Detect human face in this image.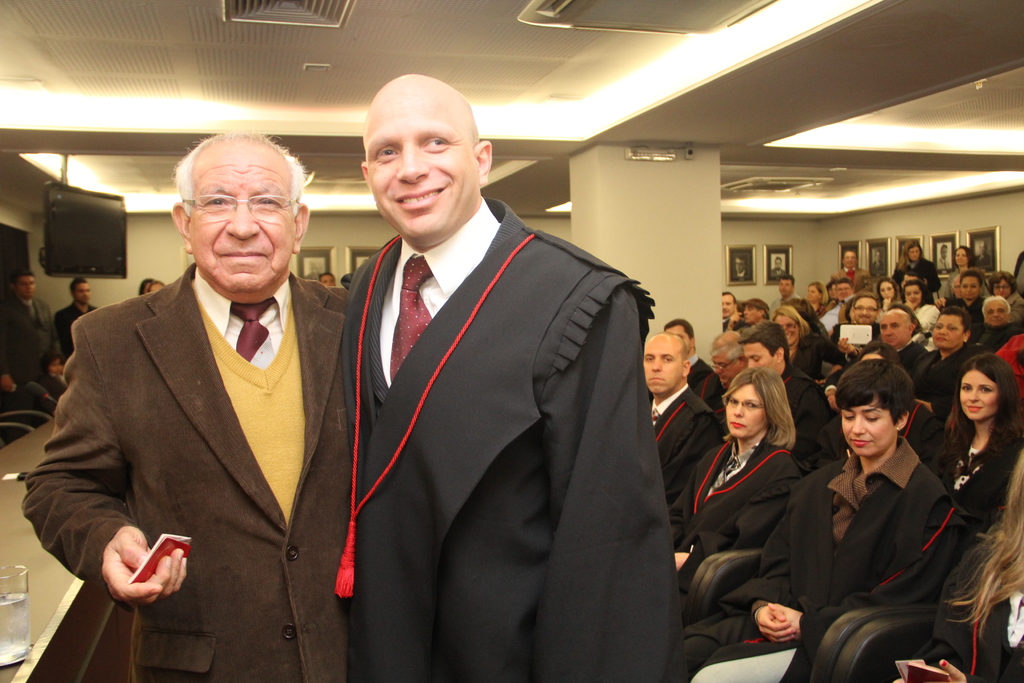
Detection: (left=143, top=283, right=152, bottom=293).
